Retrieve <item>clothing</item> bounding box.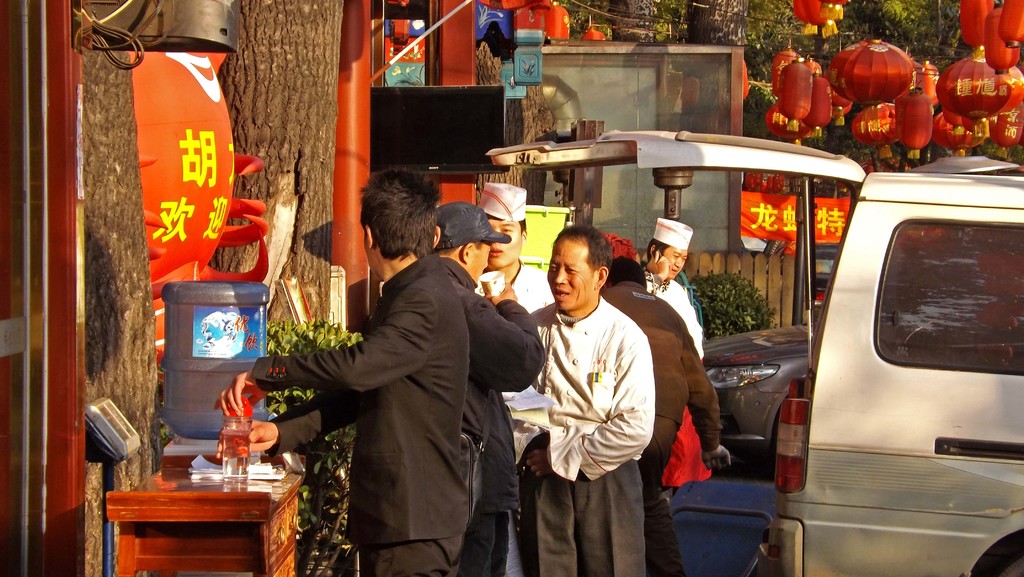
Bounding box: {"left": 602, "top": 284, "right": 728, "bottom": 576}.
